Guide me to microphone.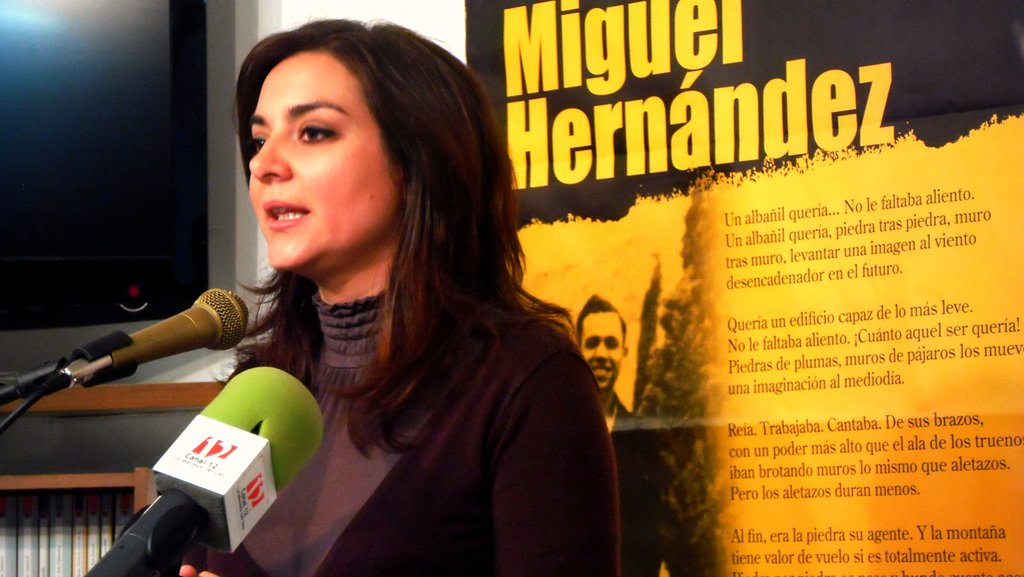
Guidance: bbox=(80, 366, 325, 576).
